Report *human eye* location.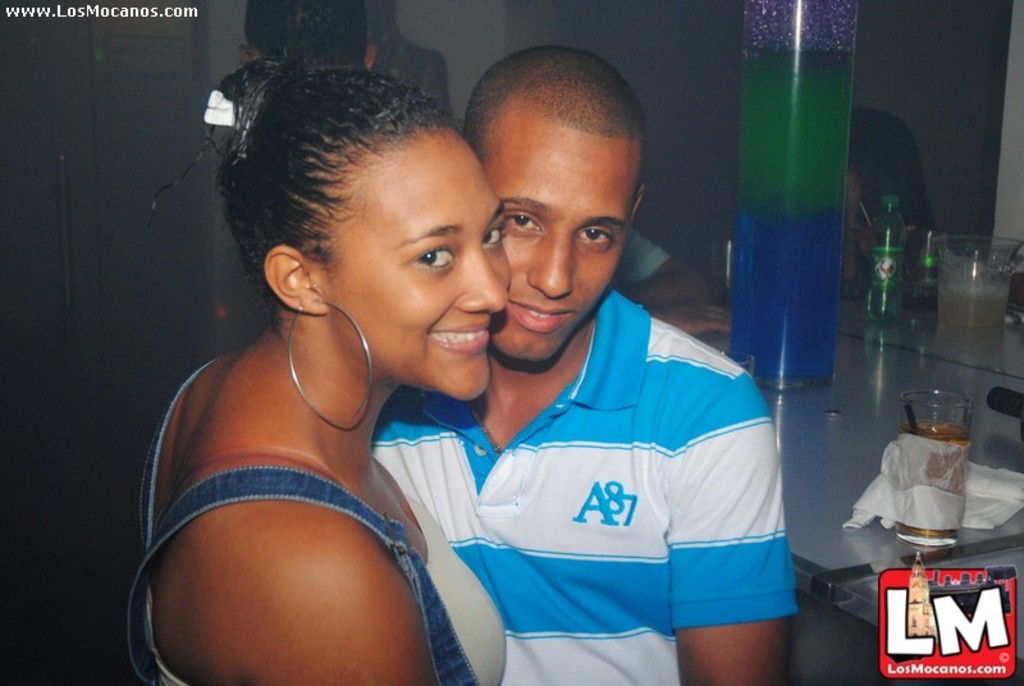
Report: (410,243,461,274).
